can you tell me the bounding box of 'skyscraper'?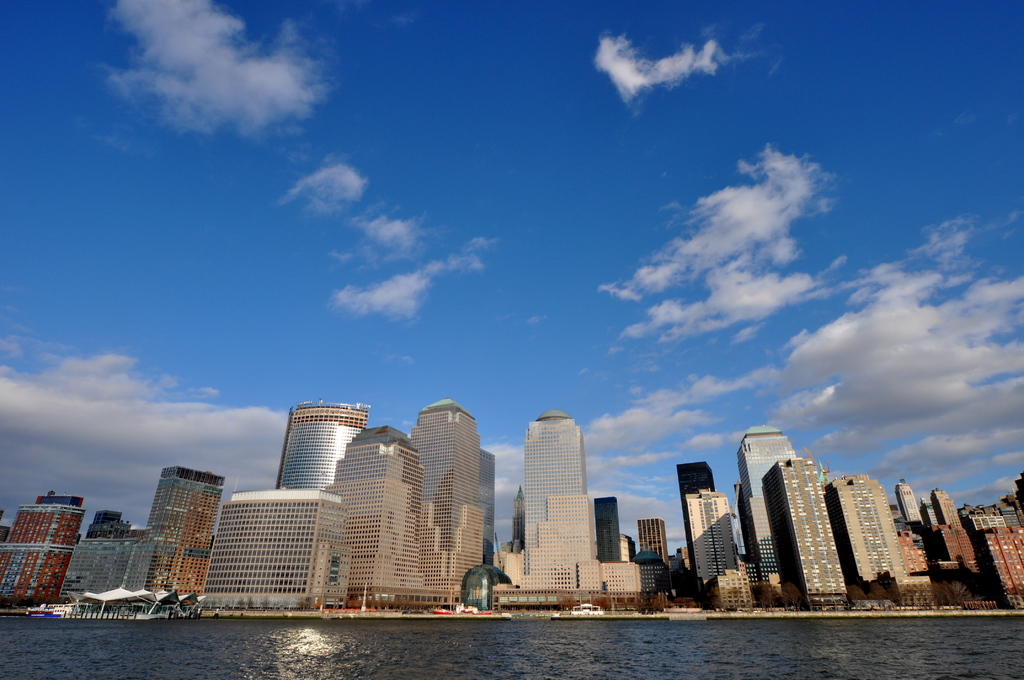
481/441/498/563.
